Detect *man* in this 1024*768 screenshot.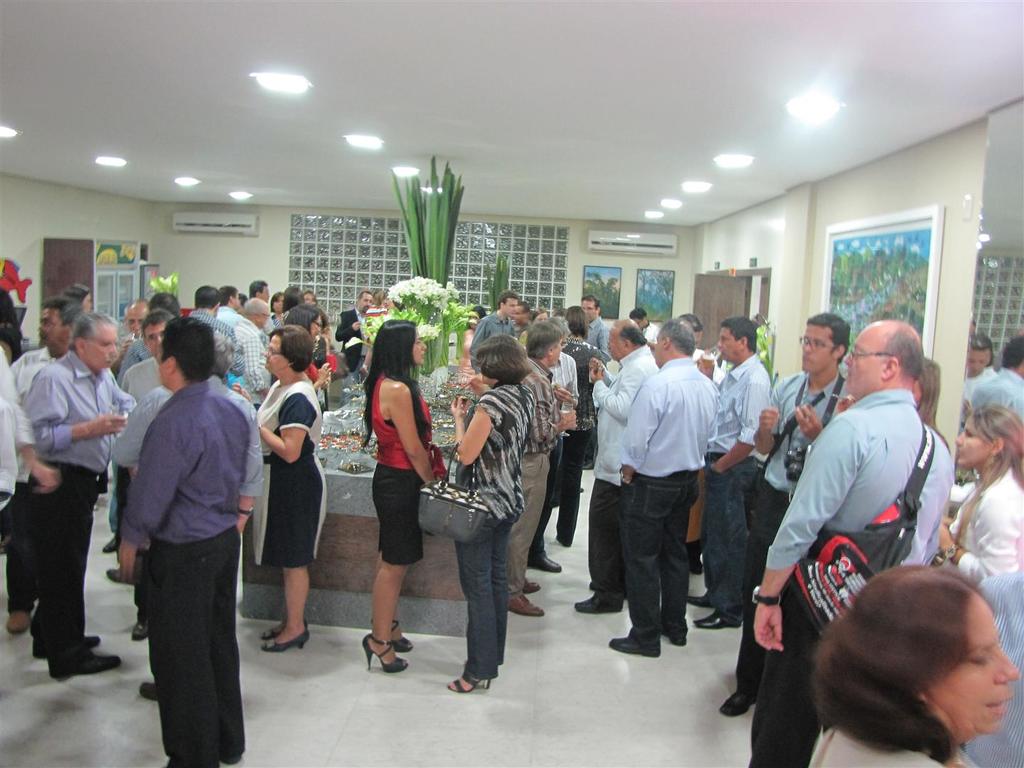
Detection: box=[606, 314, 720, 652].
